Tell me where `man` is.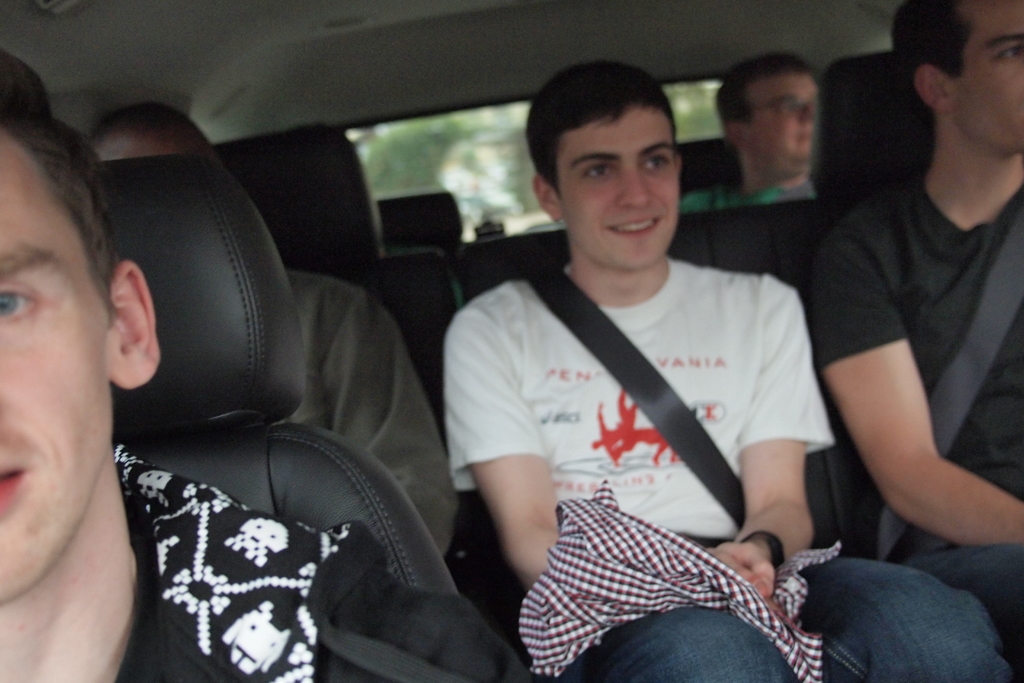
`man` is at box=[0, 58, 536, 682].
